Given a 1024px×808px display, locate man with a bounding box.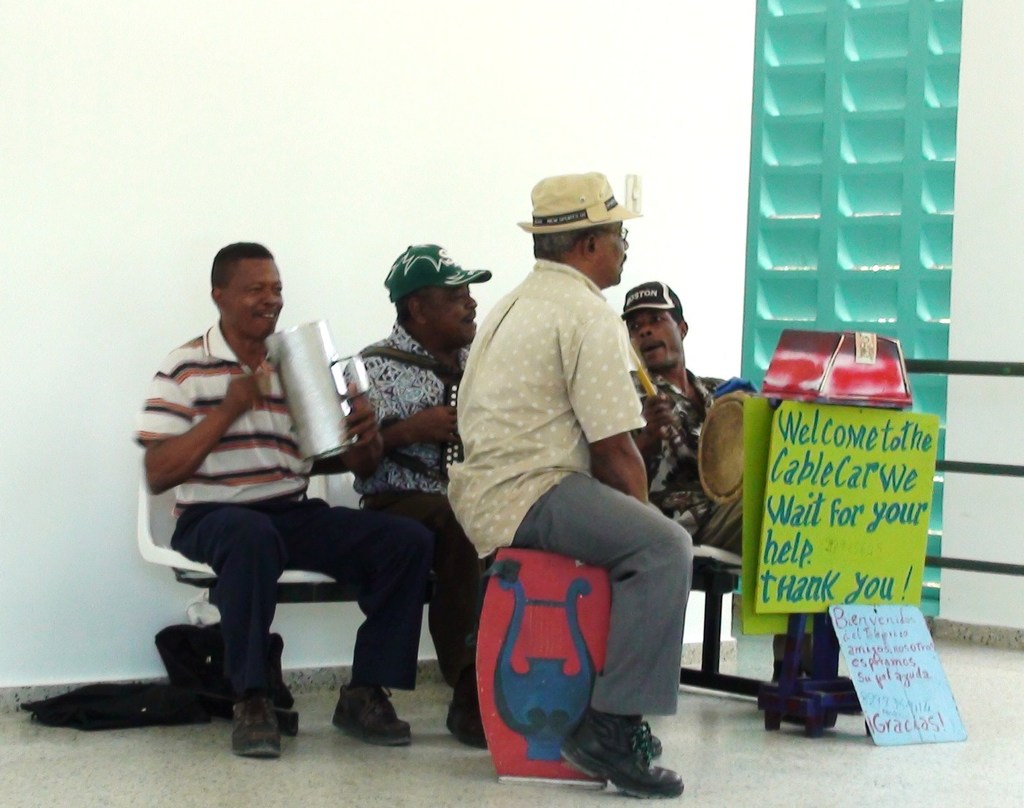
Located: <box>133,238,436,762</box>.
